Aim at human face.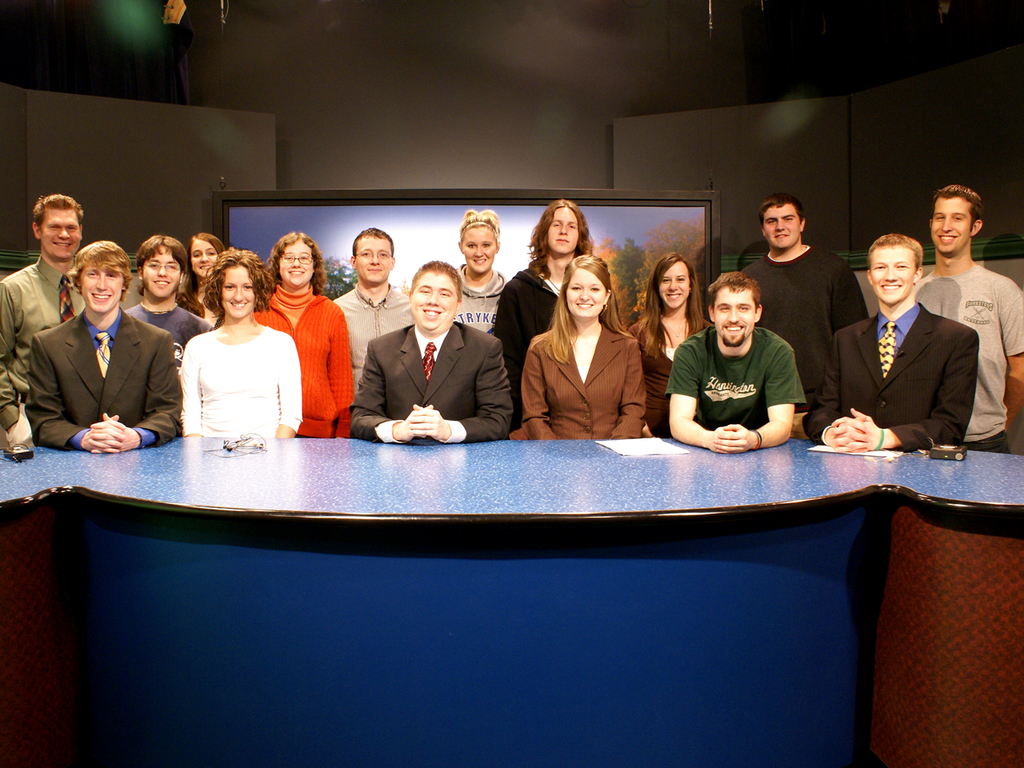
Aimed at BBox(710, 290, 753, 344).
